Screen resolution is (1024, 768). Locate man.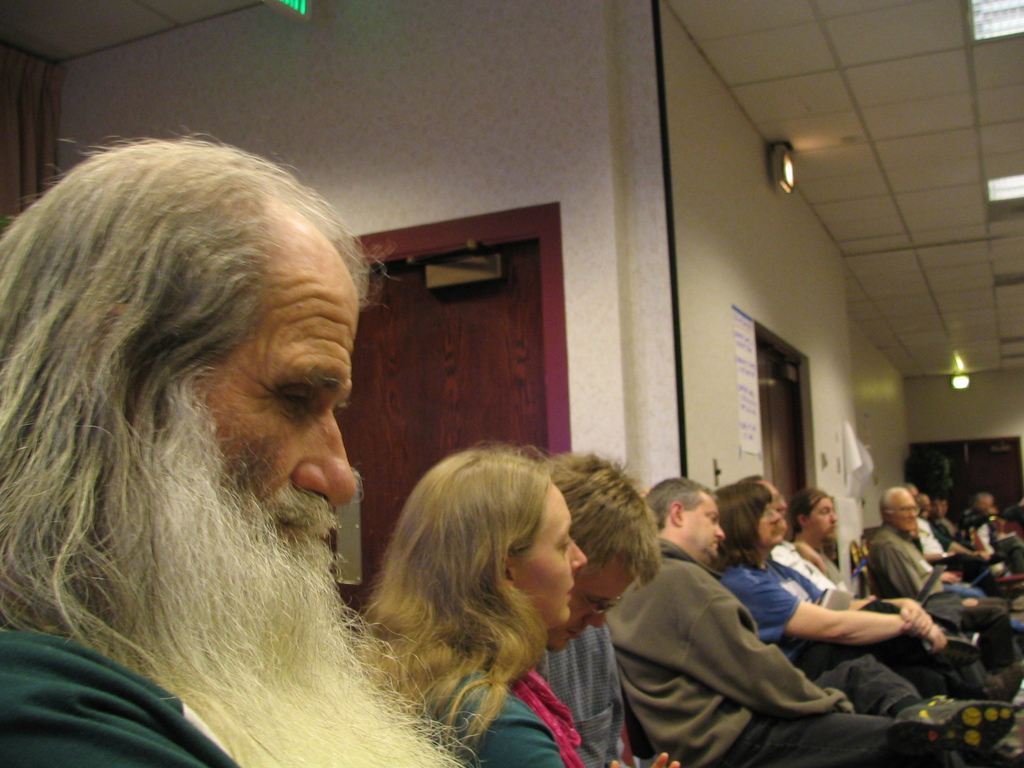
(left=863, top=484, right=1023, bottom=682).
